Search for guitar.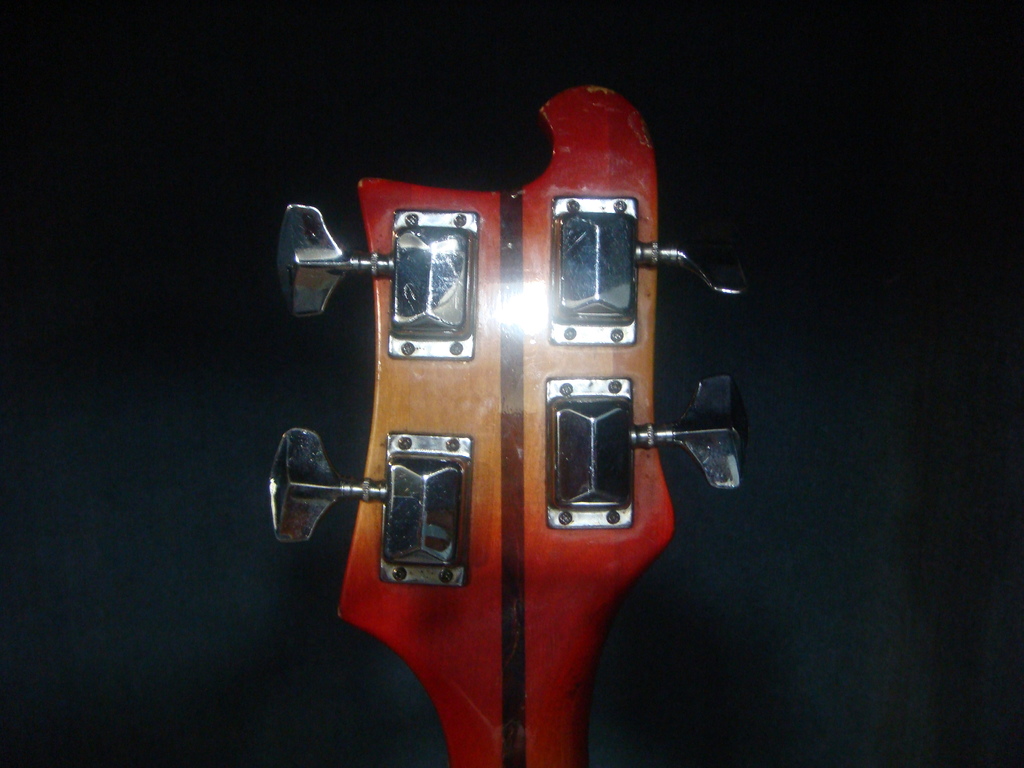
Found at (253,71,755,767).
